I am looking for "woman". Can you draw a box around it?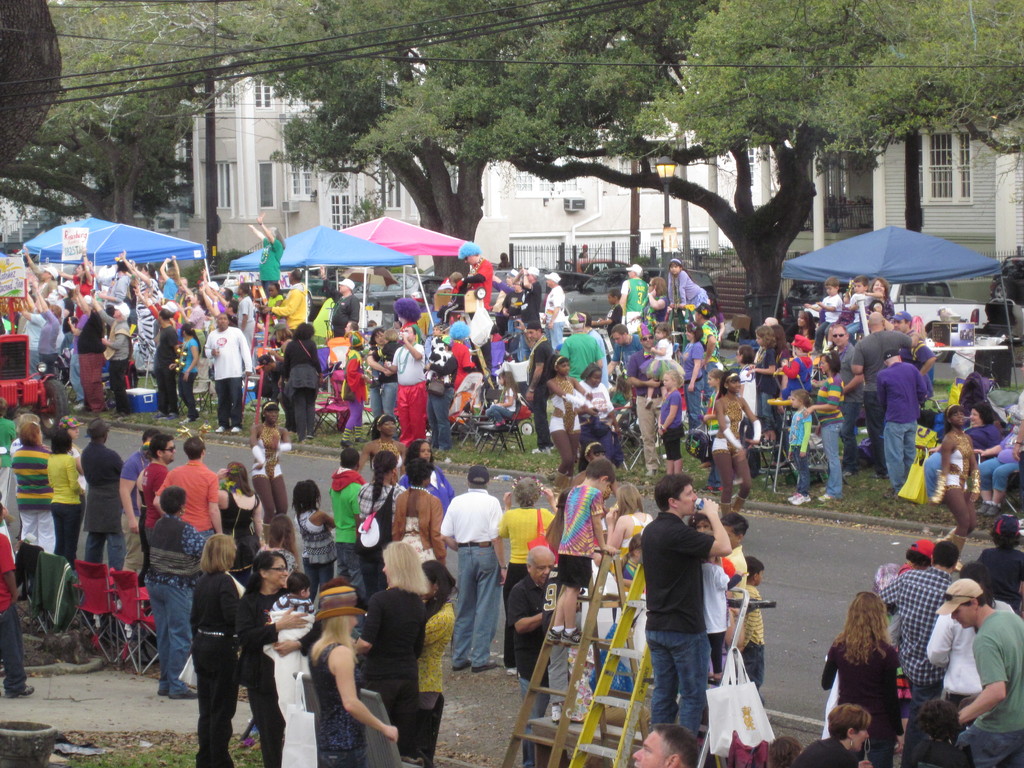
Sure, the bounding box is BBox(12, 420, 63, 558).
